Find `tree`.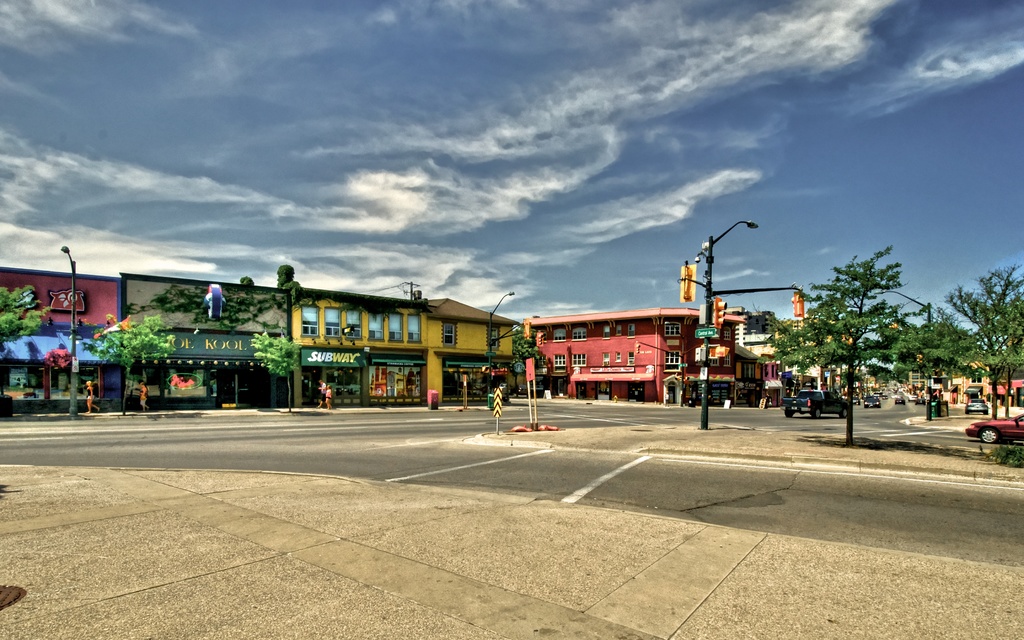
region(502, 323, 542, 399).
